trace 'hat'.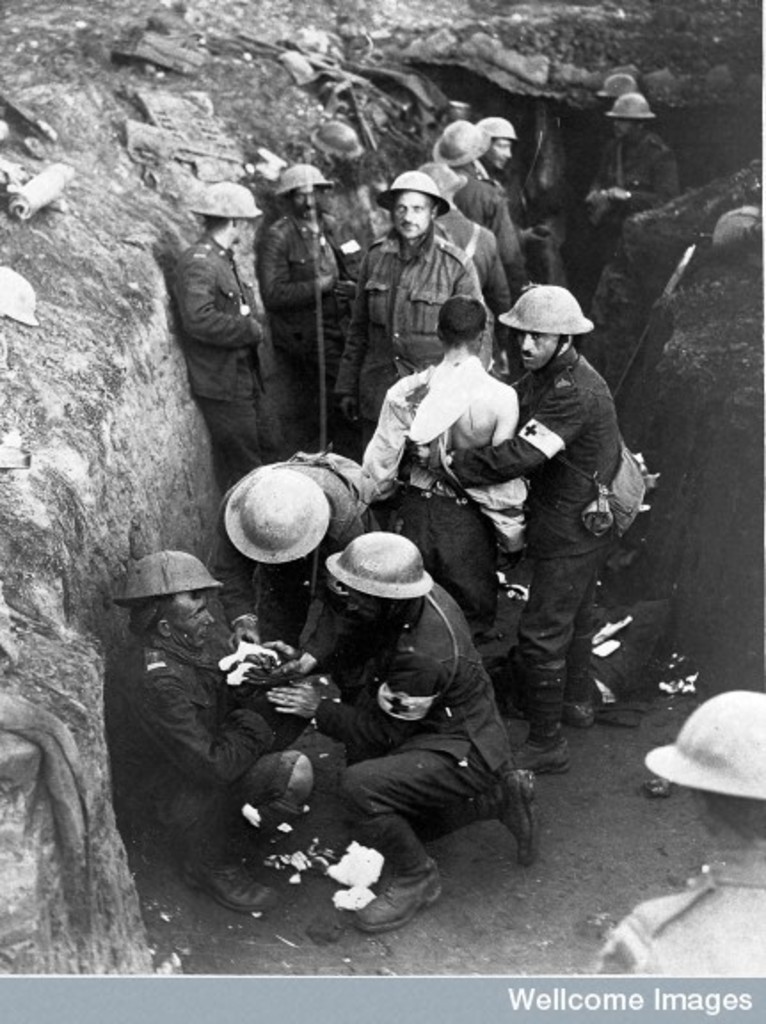
Traced to <bbox>482, 117, 517, 139</bbox>.
